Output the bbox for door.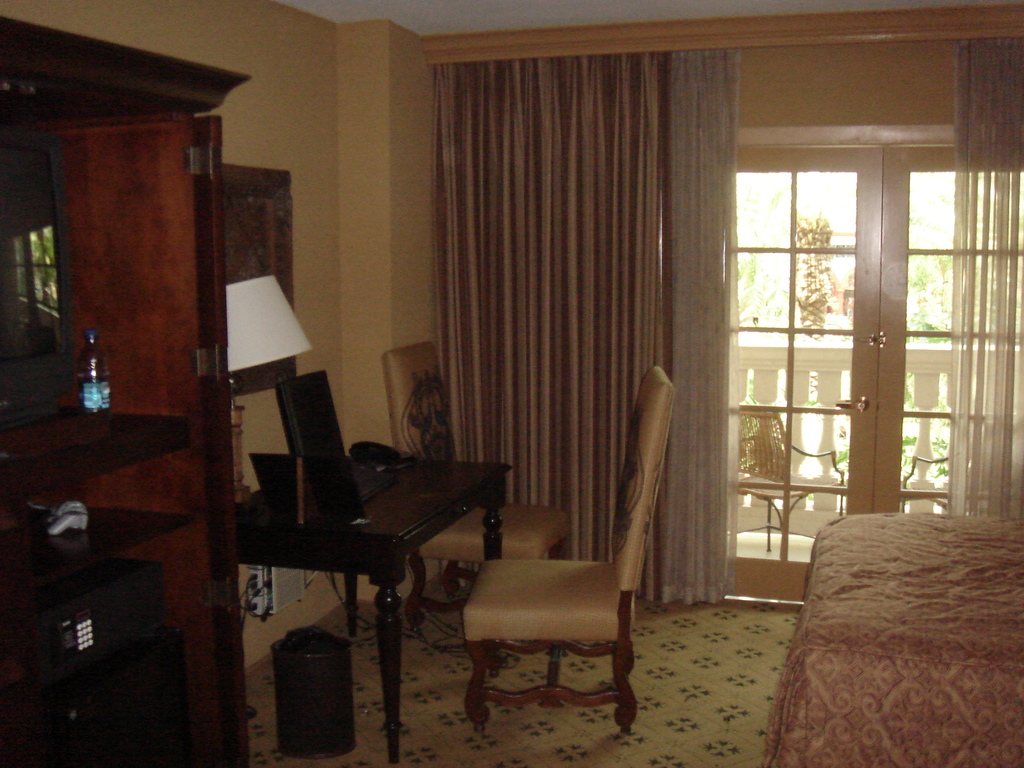
bbox=(740, 141, 1023, 607).
